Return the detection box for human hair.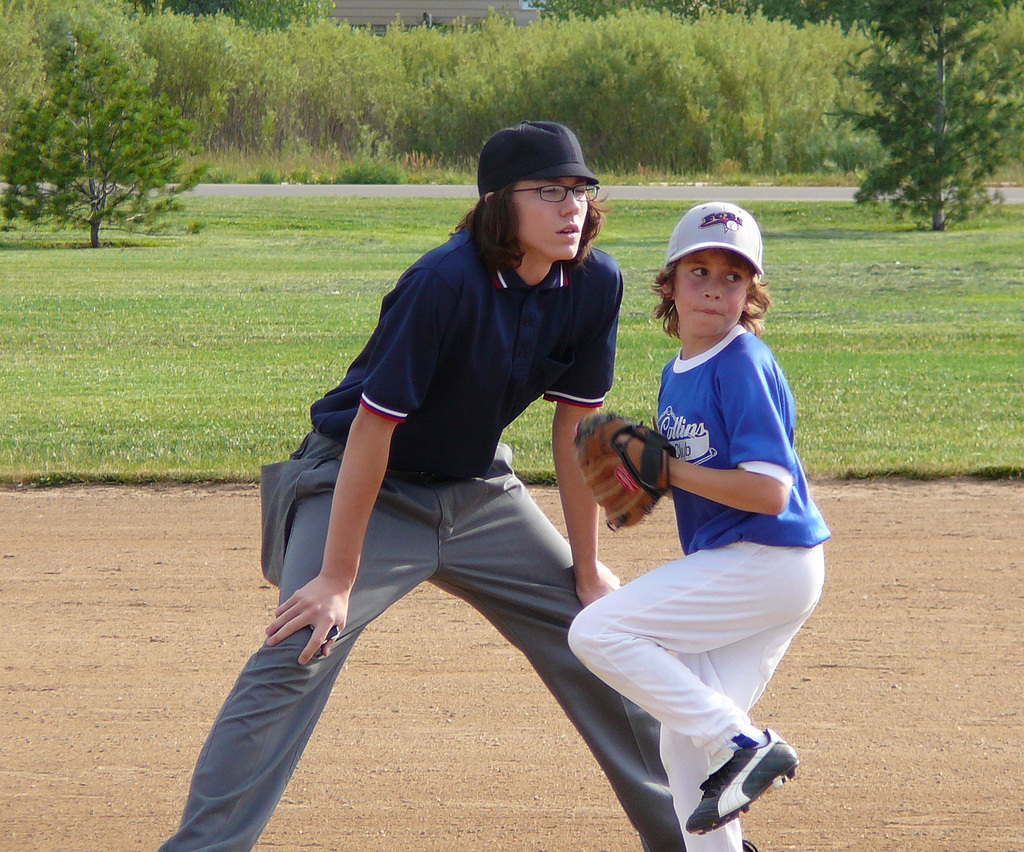
{"left": 446, "top": 181, "right": 614, "bottom": 277}.
